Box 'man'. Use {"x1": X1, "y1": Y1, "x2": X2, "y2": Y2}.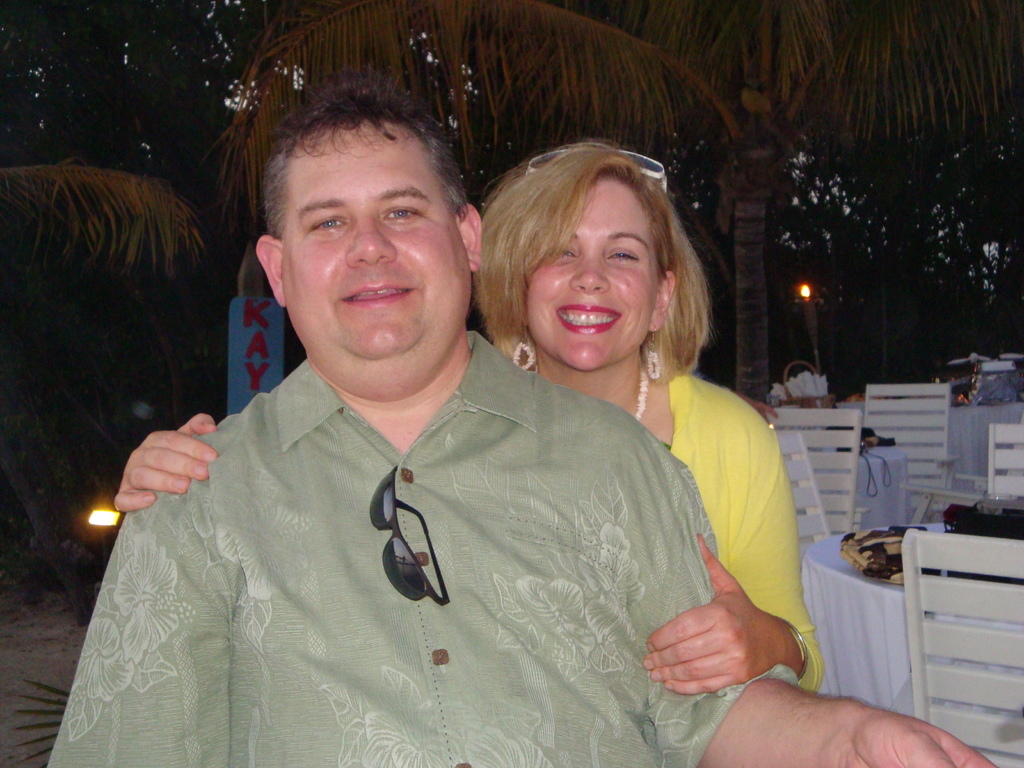
{"x1": 45, "y1": 65, "x2": 1000, "y2": 767}.
